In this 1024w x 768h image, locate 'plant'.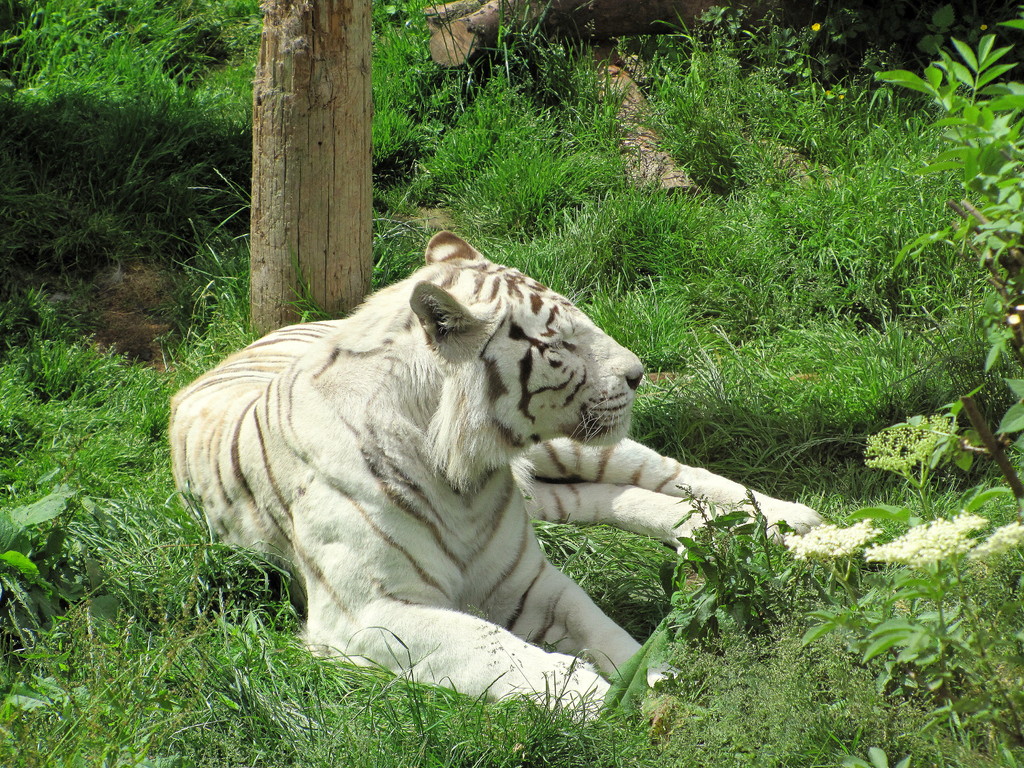
Bounding box: x1=846, y1=400, x2=1023, y2=767.
